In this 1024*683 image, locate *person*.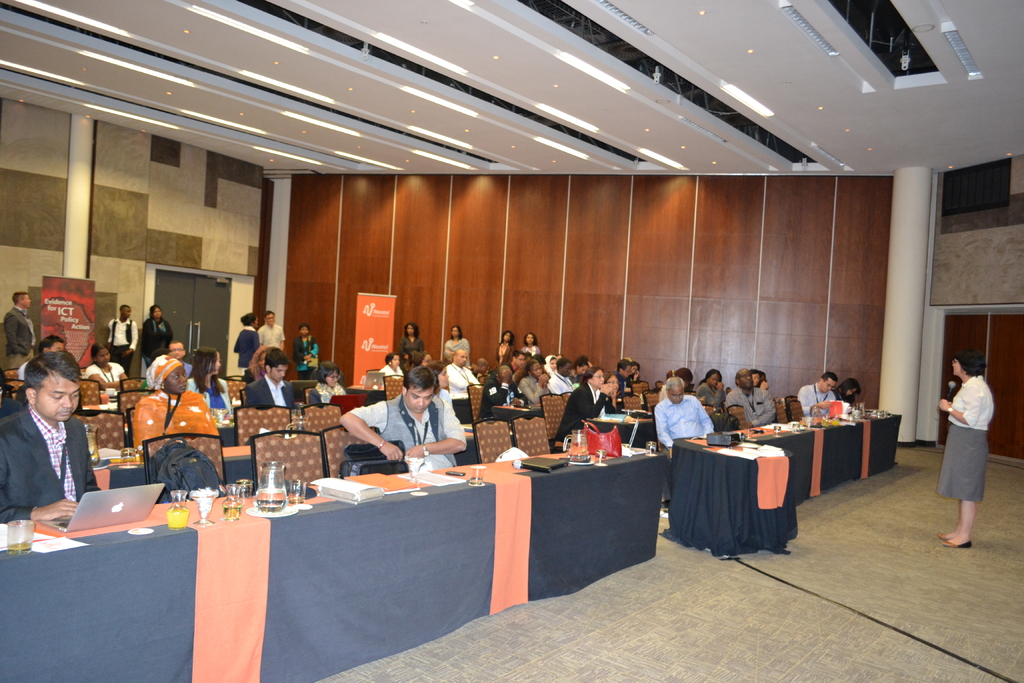
Bounding box: [104, 304, 139, 374].
